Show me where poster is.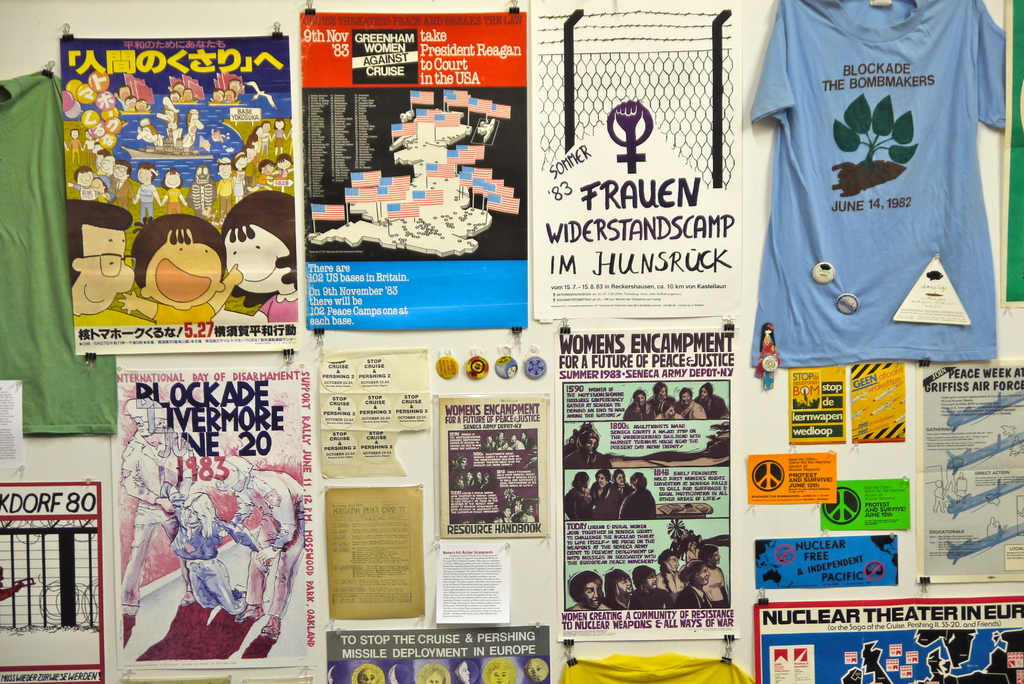
poster is at {"x1": 749, "y1": 451, "x2": 836, "y2": 502}.
